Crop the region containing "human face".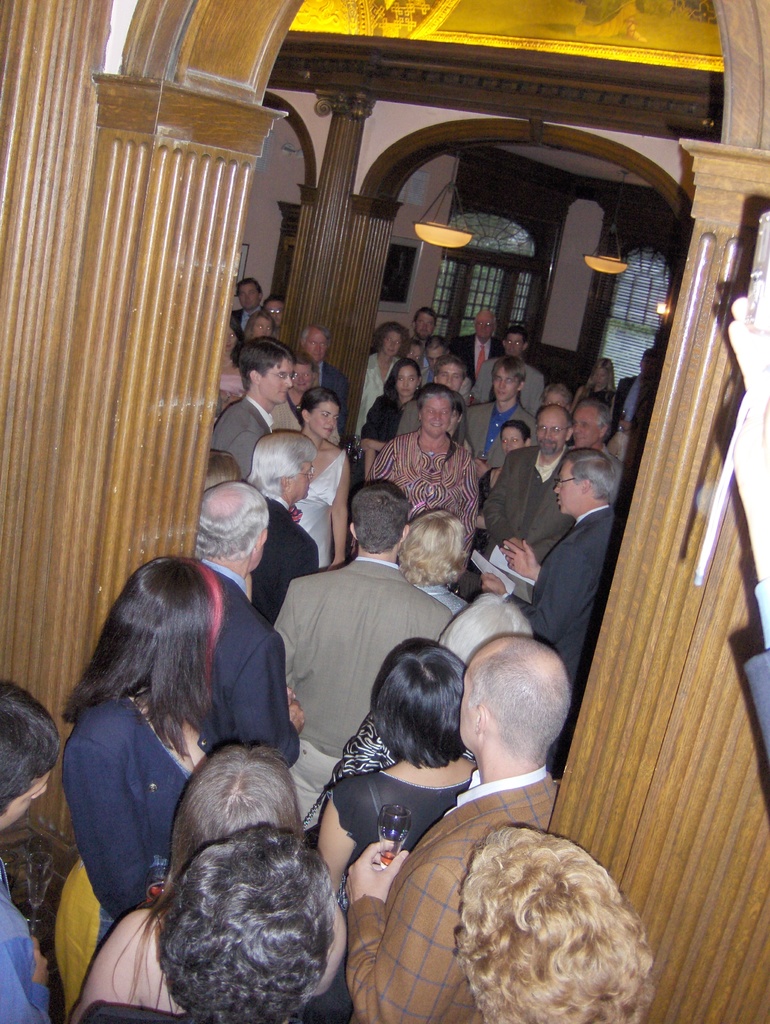
Crop region: box=[309, 406, 339, 442].
